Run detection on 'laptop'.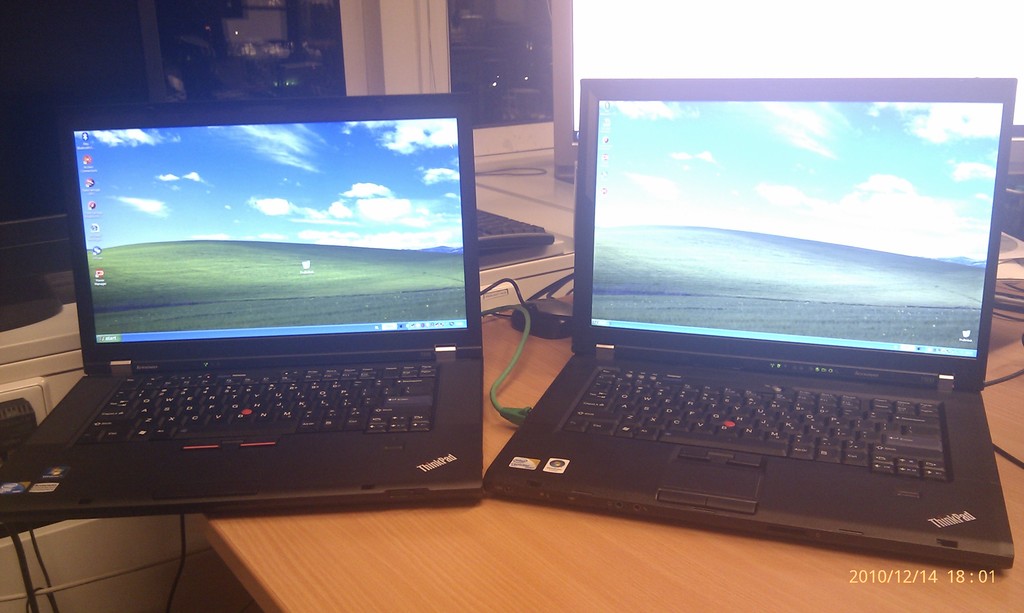
Result: [0,92,486,520].
